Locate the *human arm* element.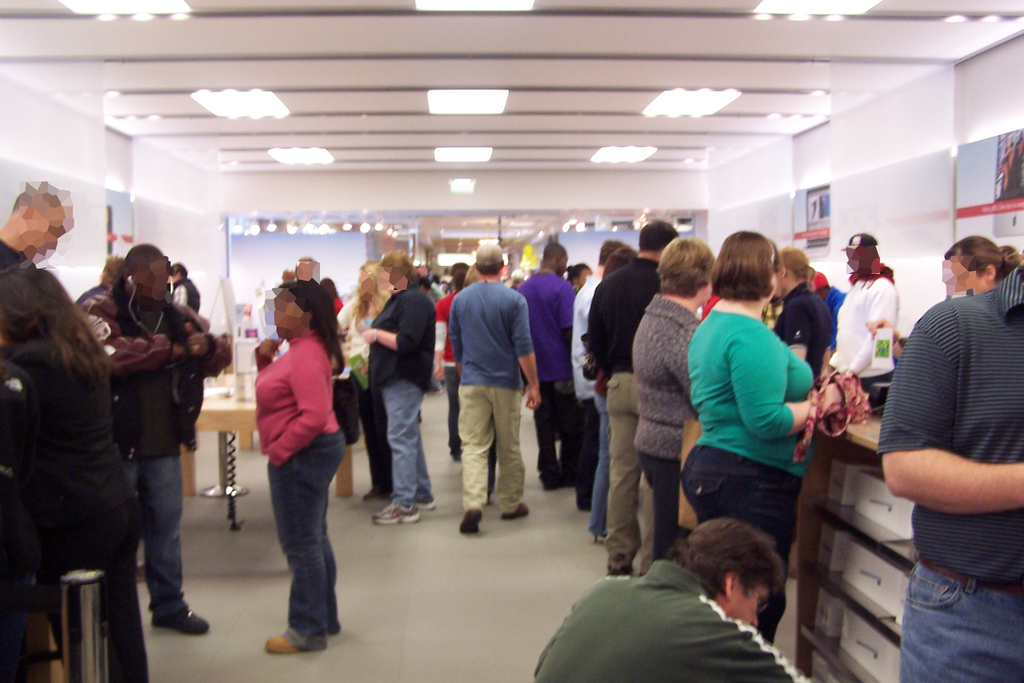
Element bbox: 825/311/842/374.
